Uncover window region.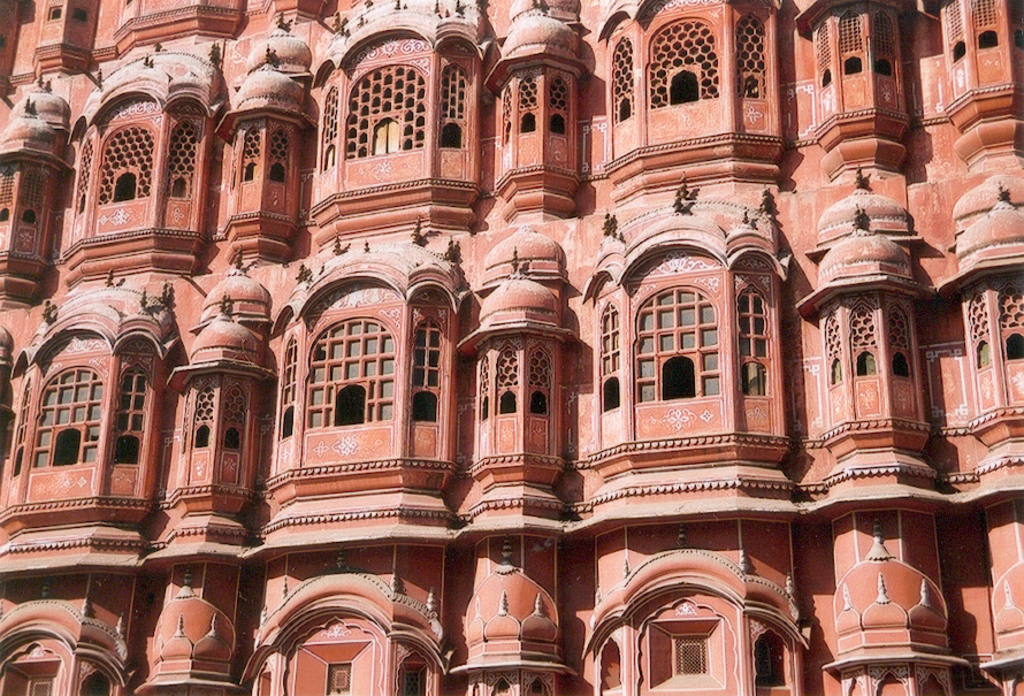
Uncovered: 938 0 1023 115.
